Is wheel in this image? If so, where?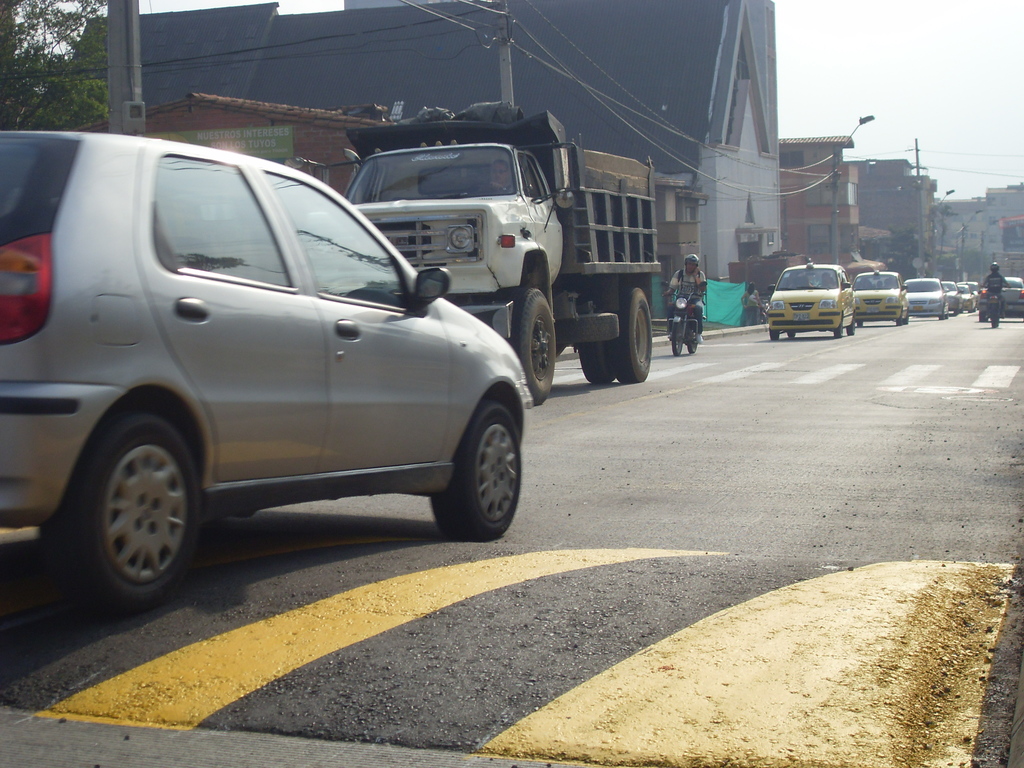
Yes, at bbox(28, 404, 221, 615).
